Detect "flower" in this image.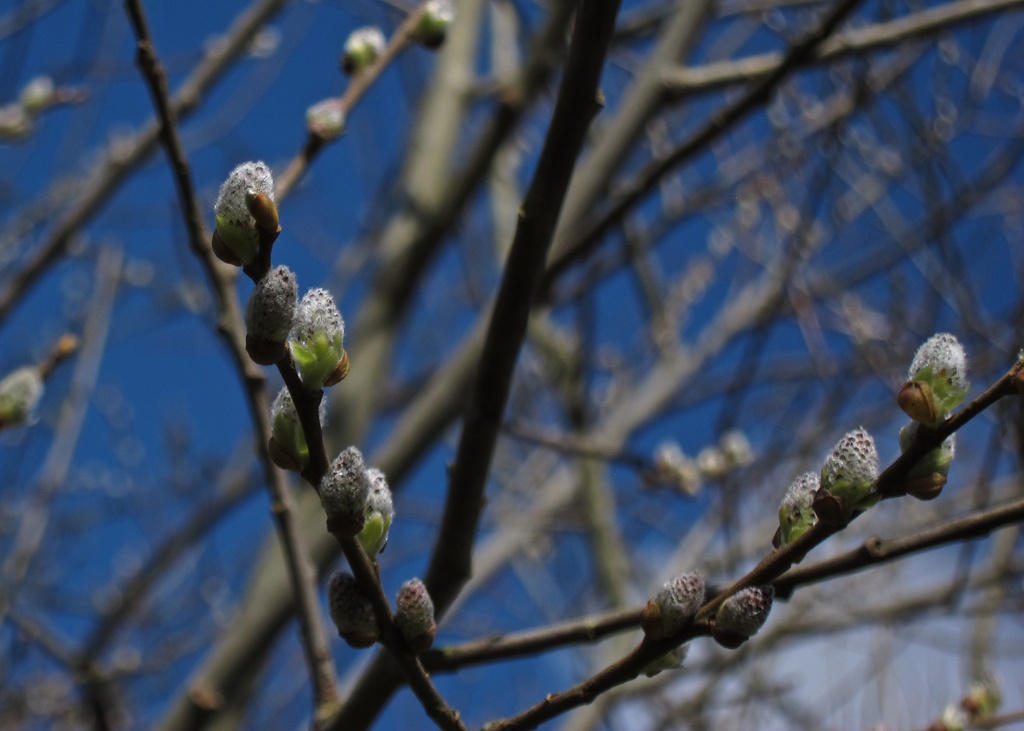
Detection: bbox(324, 572, 387, 650).
